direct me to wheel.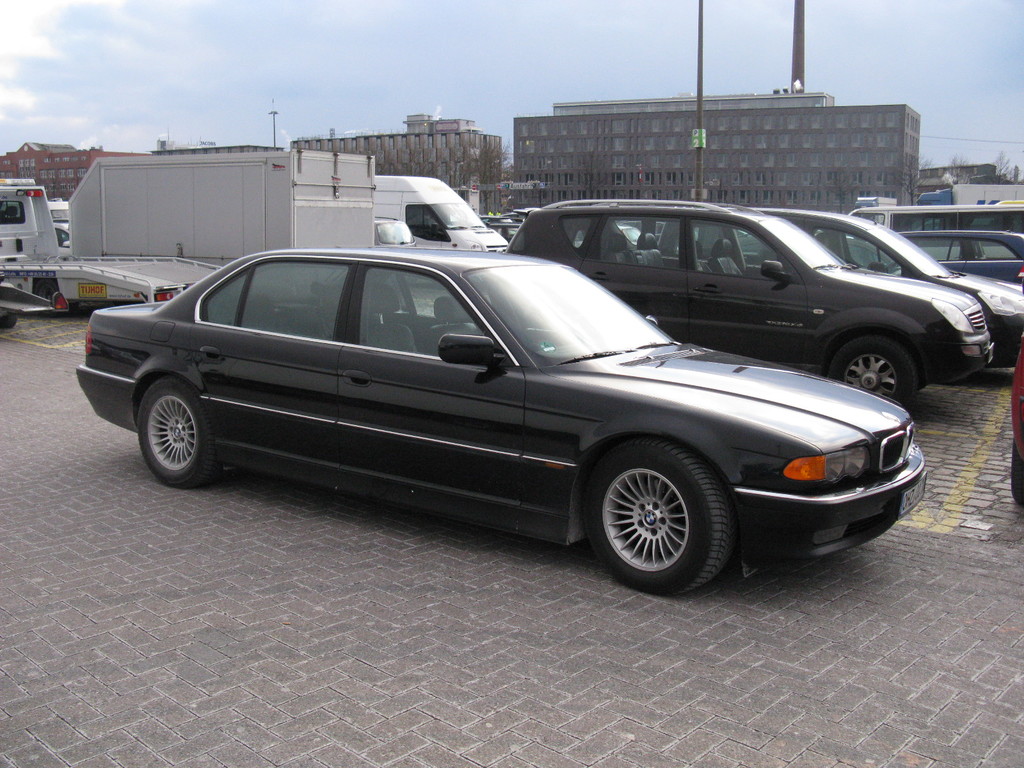
Direction: region(2, 285, 18, 326).
